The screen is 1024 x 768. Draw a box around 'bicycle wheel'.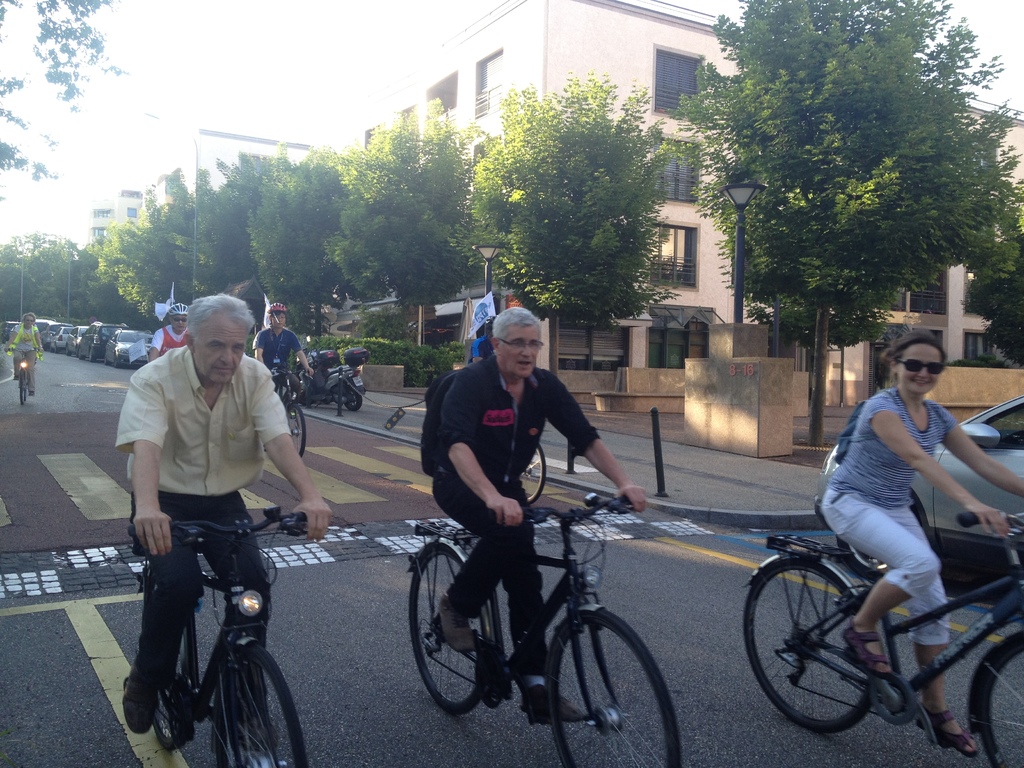
(408, 541, 484, 712).
